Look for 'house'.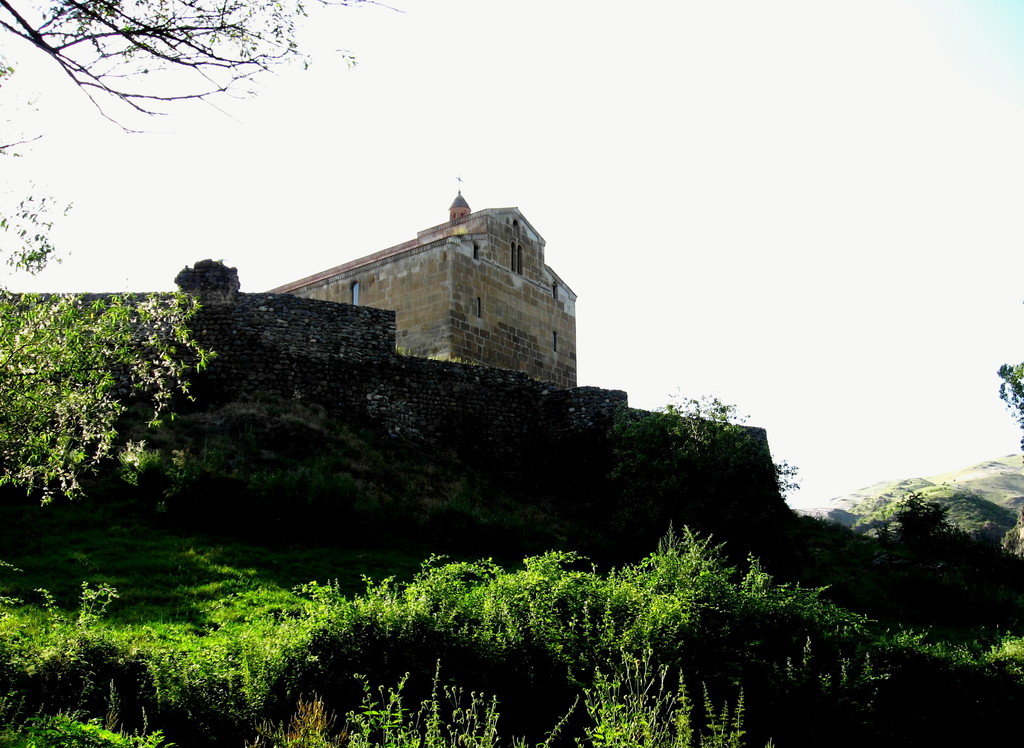
Found: [265, 181, 575, 387].
